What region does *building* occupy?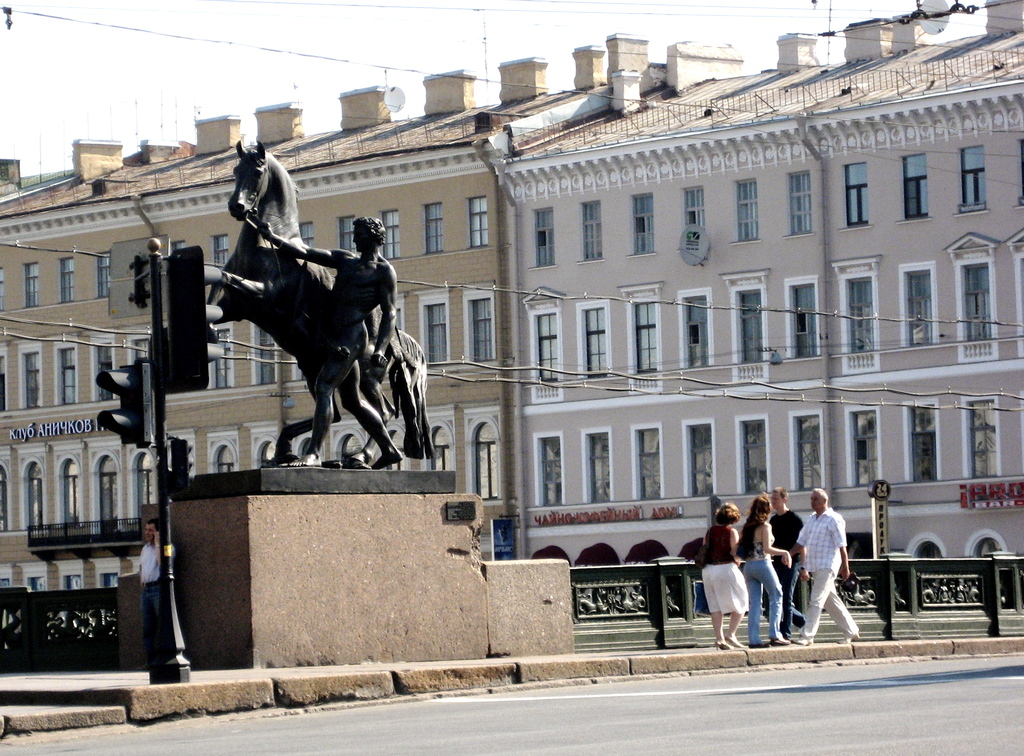
{"left": 0, "top": 0, "right": 1023, "bottom": 659}.
